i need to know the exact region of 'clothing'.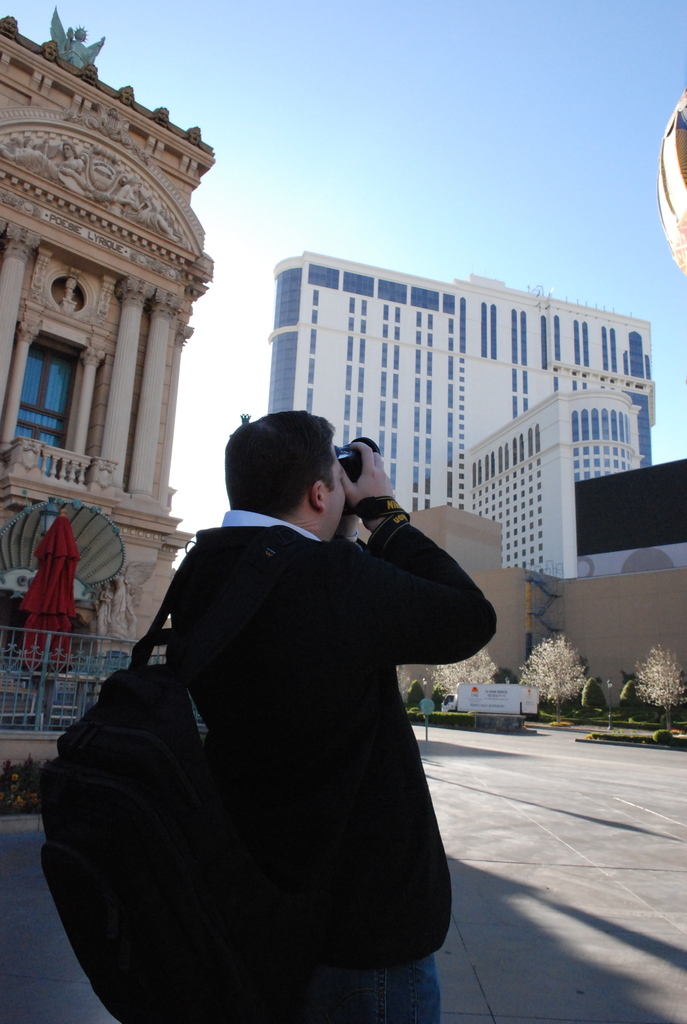
Region: x1=97, y1=594, x2=110, y2=634.
